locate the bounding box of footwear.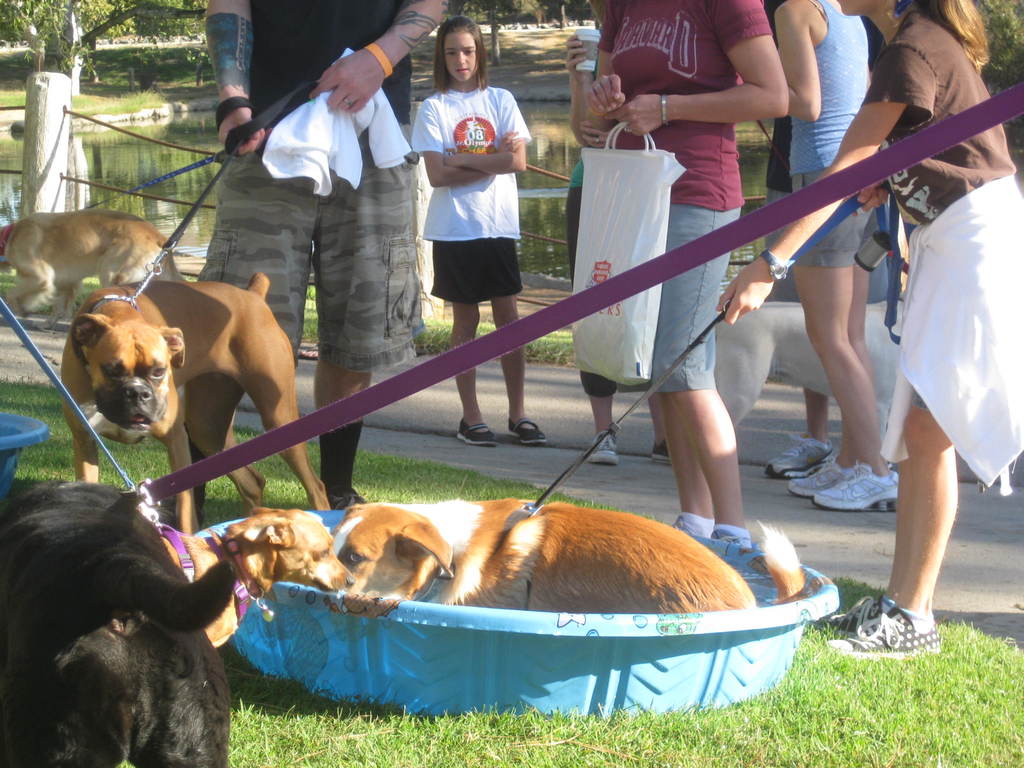
Bounding box: bbox=(506, 417, 545, 444).
